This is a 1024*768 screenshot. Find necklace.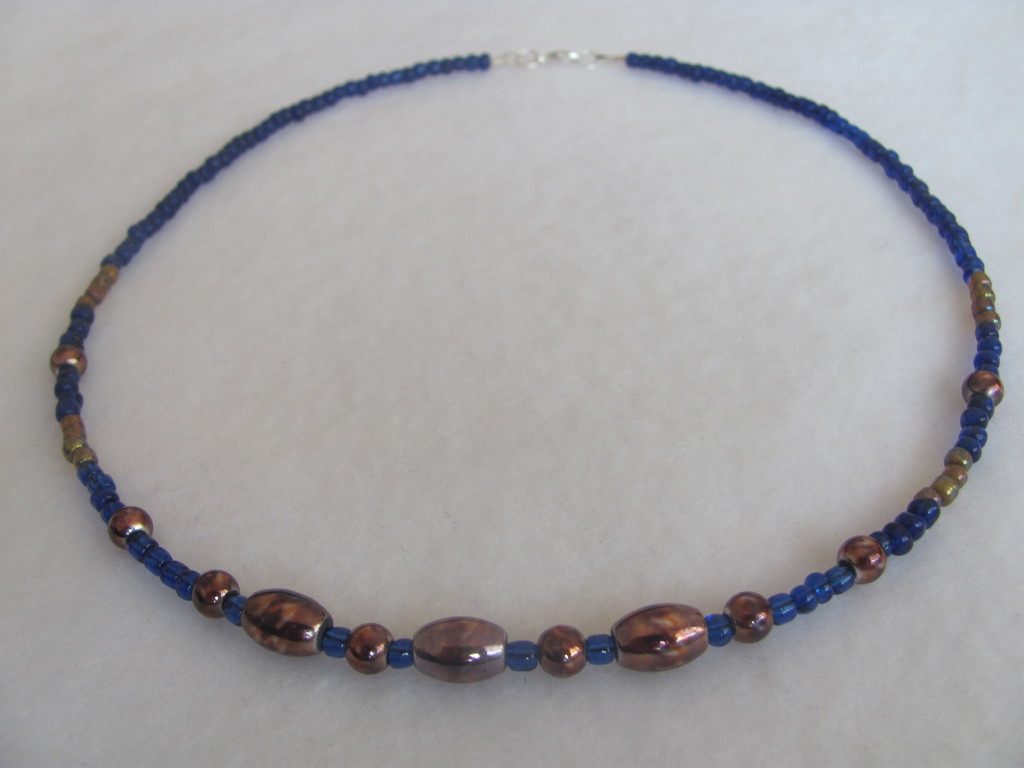
Bounding box: <region>48, 44, 1007, 689</region>.
